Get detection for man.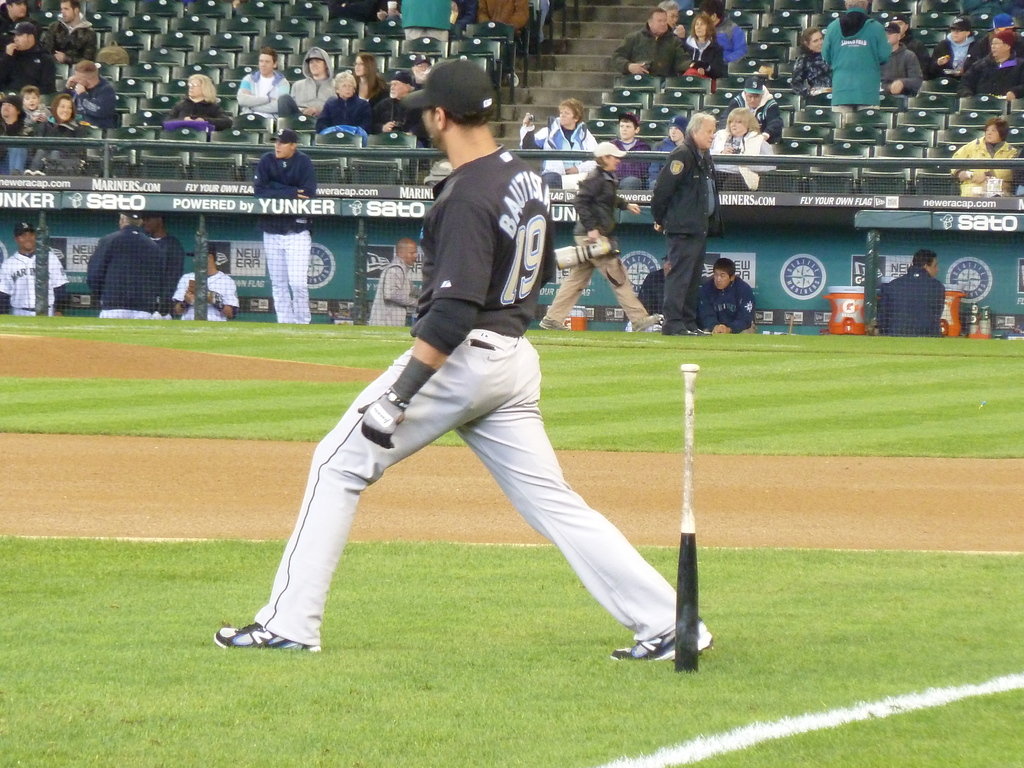
Detection: bbox=[655, 0, 688, 43].
